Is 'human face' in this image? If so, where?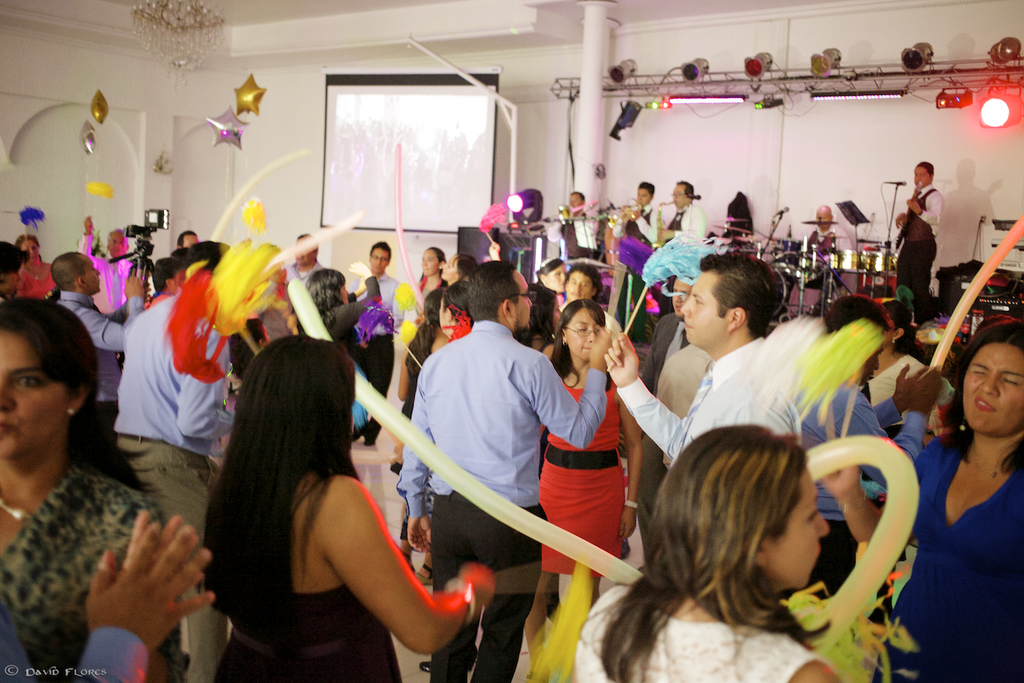
Yes, at {"left": 564, "top": 266, "right": 595, "bottom": 300}.
